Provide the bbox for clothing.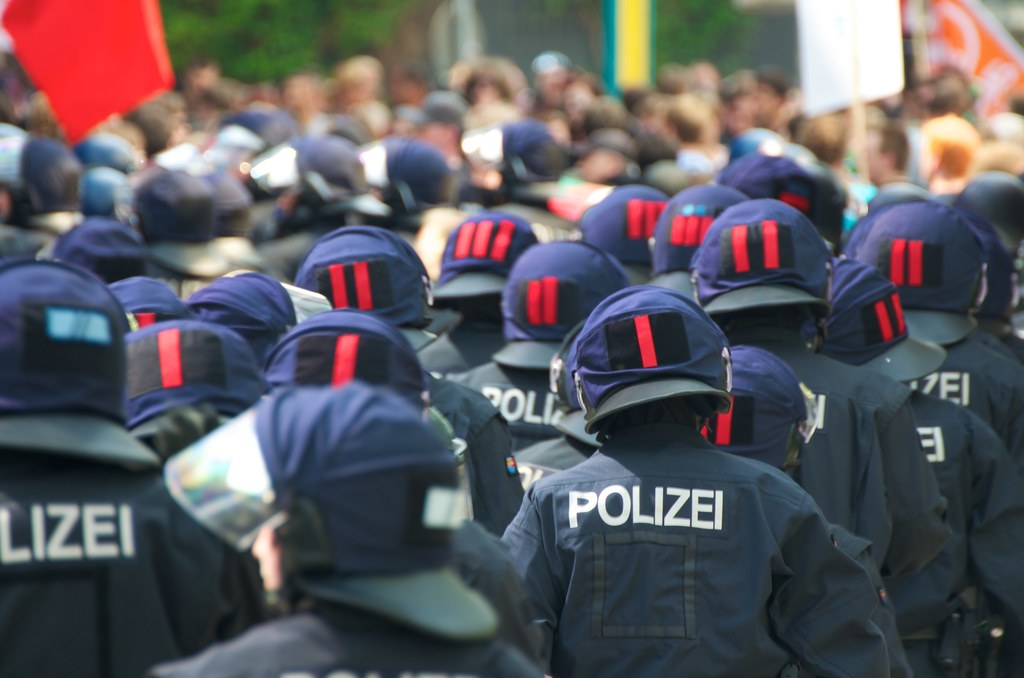
box(746, 341, 897, 560).
